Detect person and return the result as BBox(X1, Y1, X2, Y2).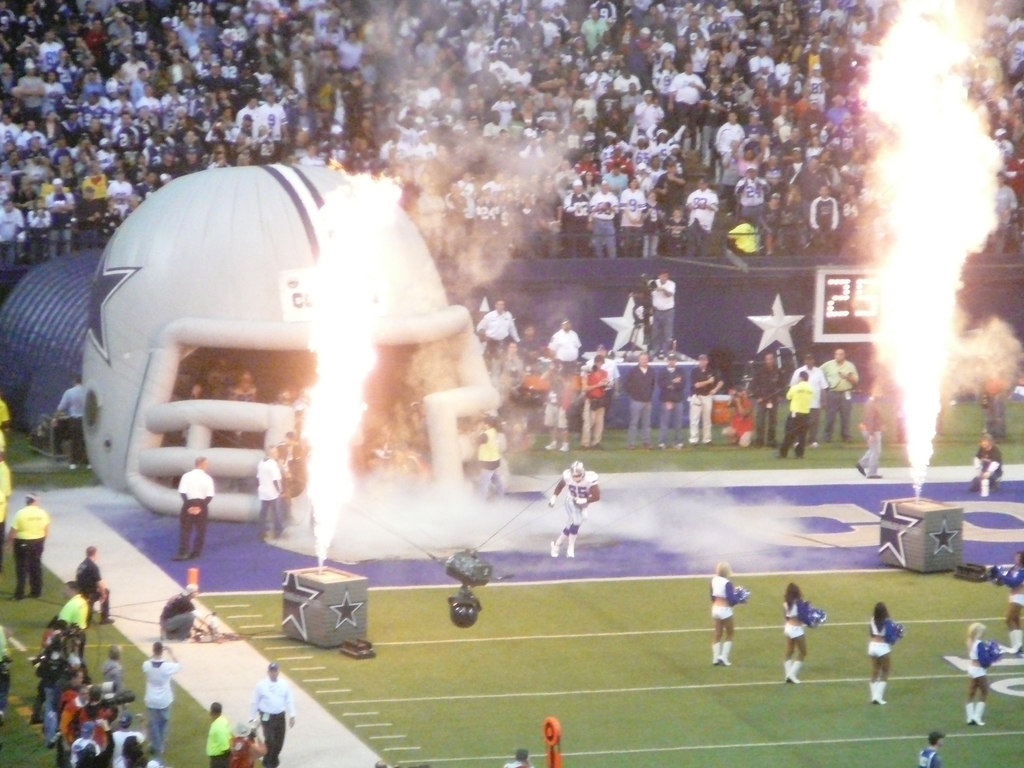
BBox(202, 700, 233, 766).
